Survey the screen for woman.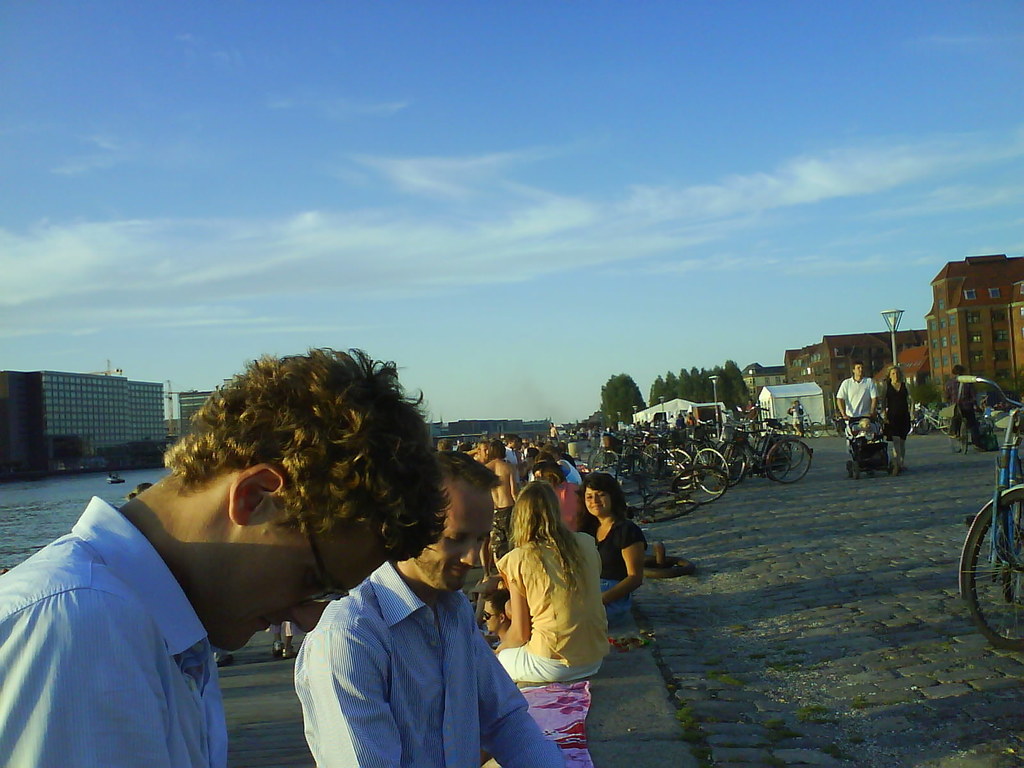
Survey found: 462,467,620,753.
